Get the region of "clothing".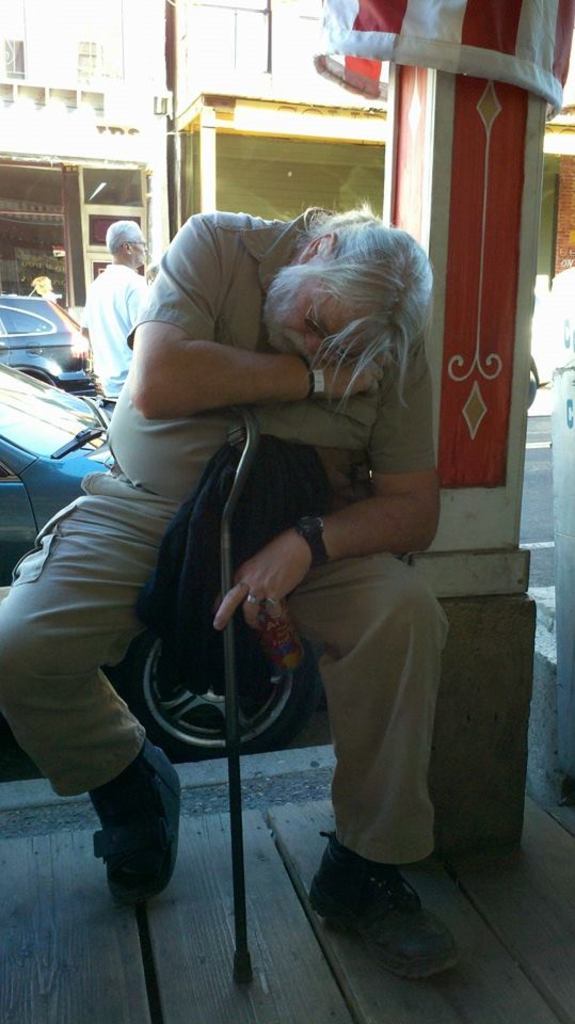
l=82, t=261, r=145, b=400.
